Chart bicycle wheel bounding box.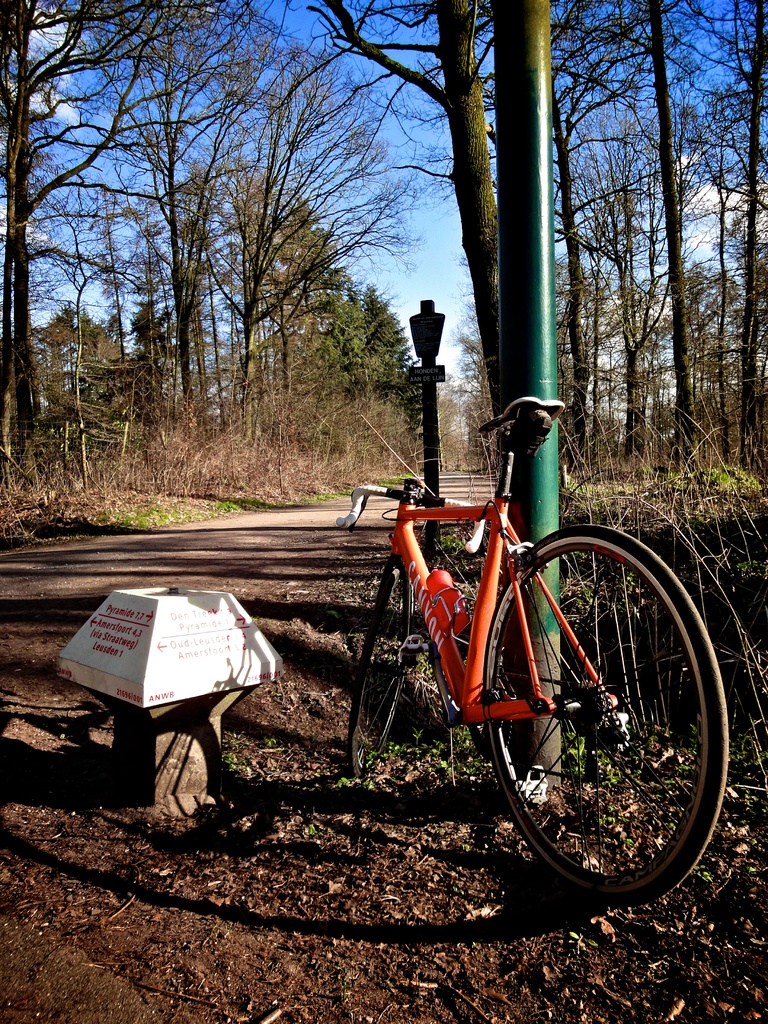
Charted: region(417, 538, 736, 892).
